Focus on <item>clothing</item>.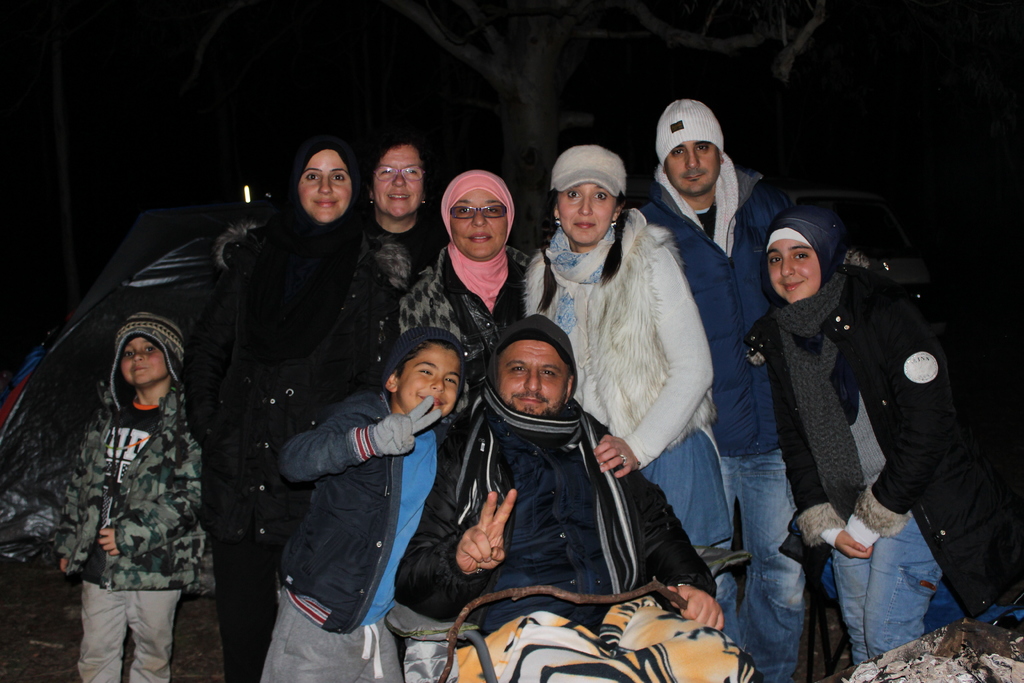
Focused at 31,299,239,682.
